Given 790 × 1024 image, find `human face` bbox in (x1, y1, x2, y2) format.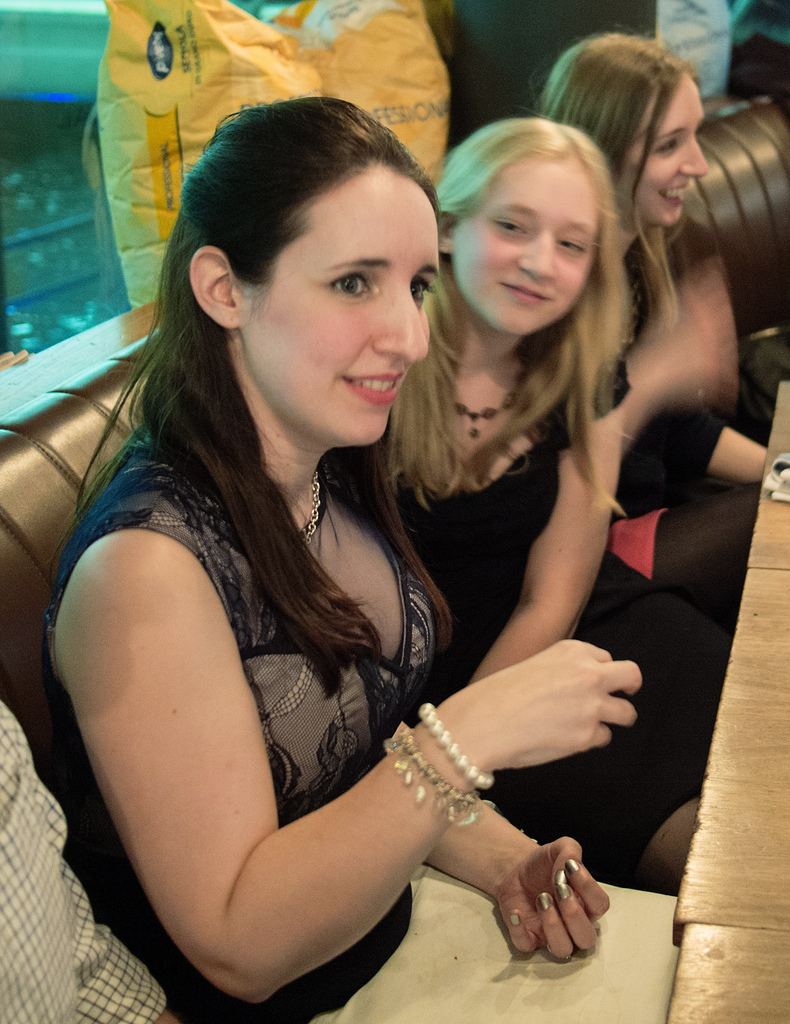
(246, 180, 445, 450).
